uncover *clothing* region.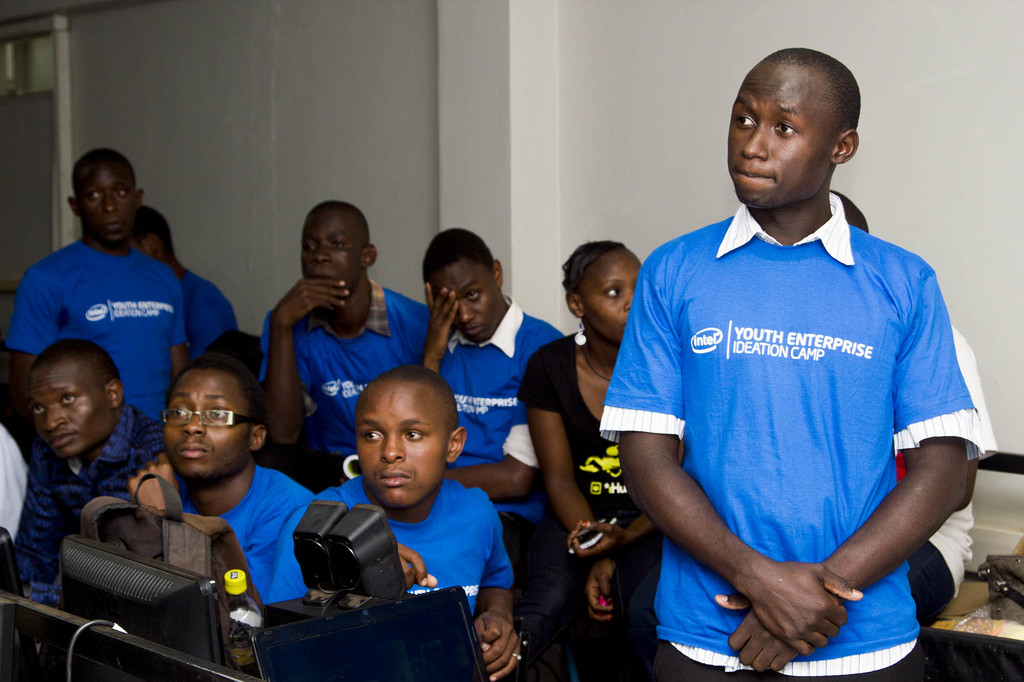
Uncovered: pyautogui.locateOnScreen(316, 481, 503, 630).
